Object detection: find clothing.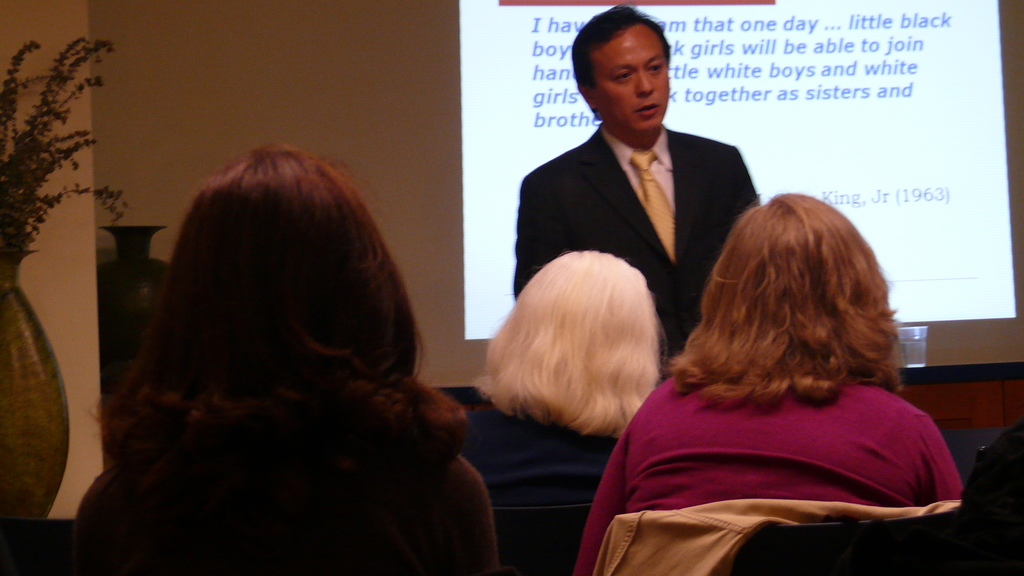
BBox(514, 122, 760, 356).
